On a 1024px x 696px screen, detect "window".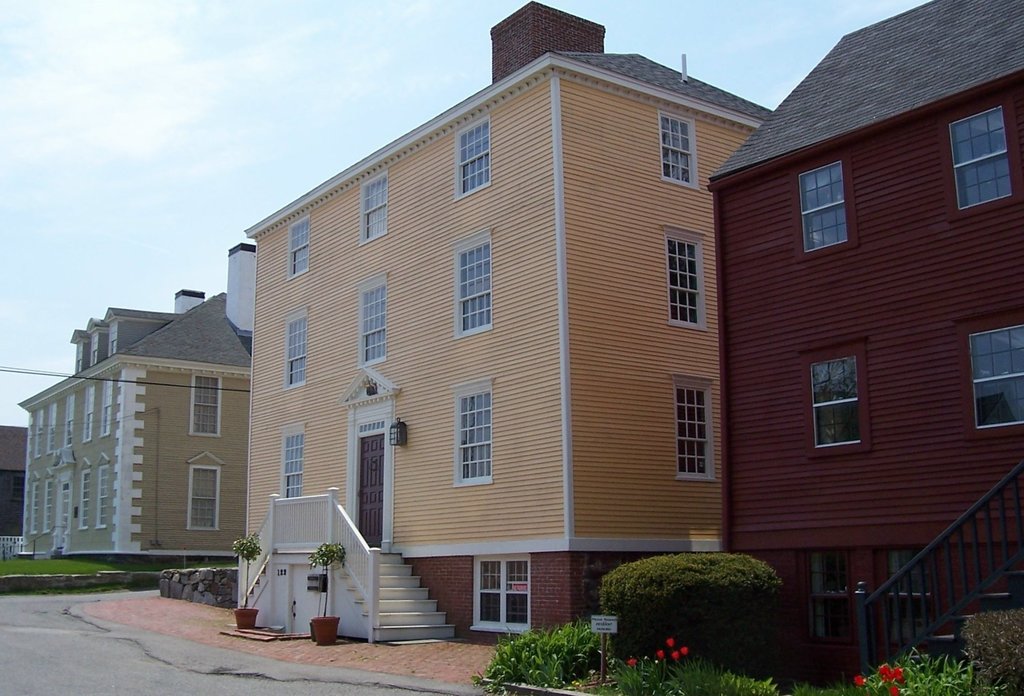
(186,464,221,530).
